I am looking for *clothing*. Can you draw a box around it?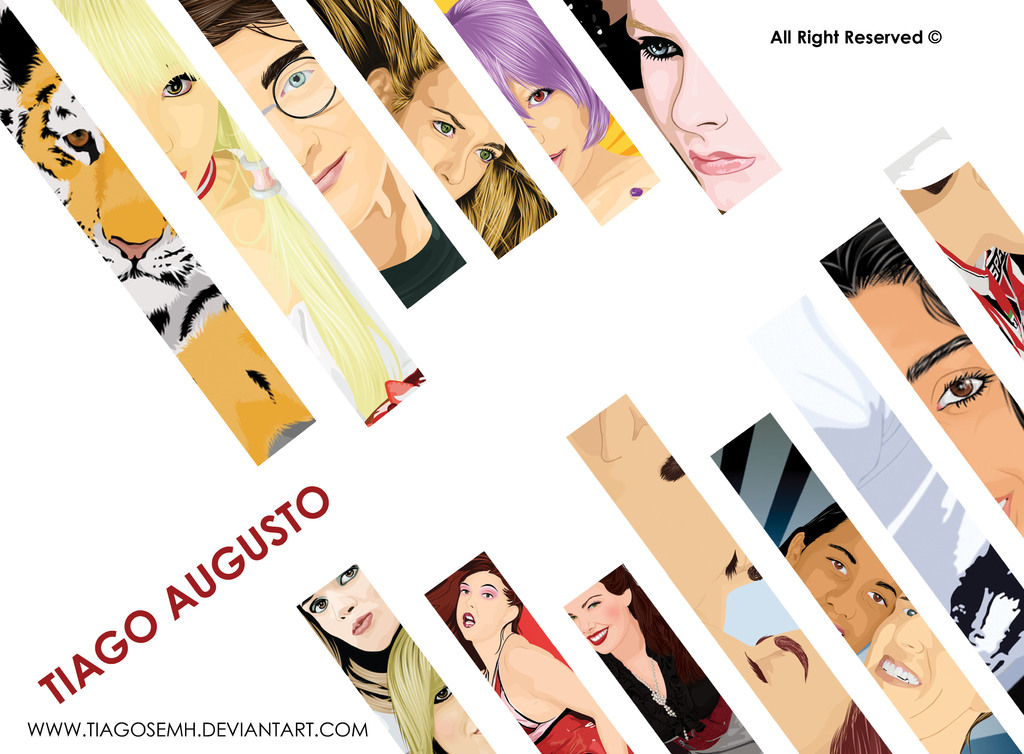
Sure, the bounding box is [left=597, top=653, right=762, bottom=753].
